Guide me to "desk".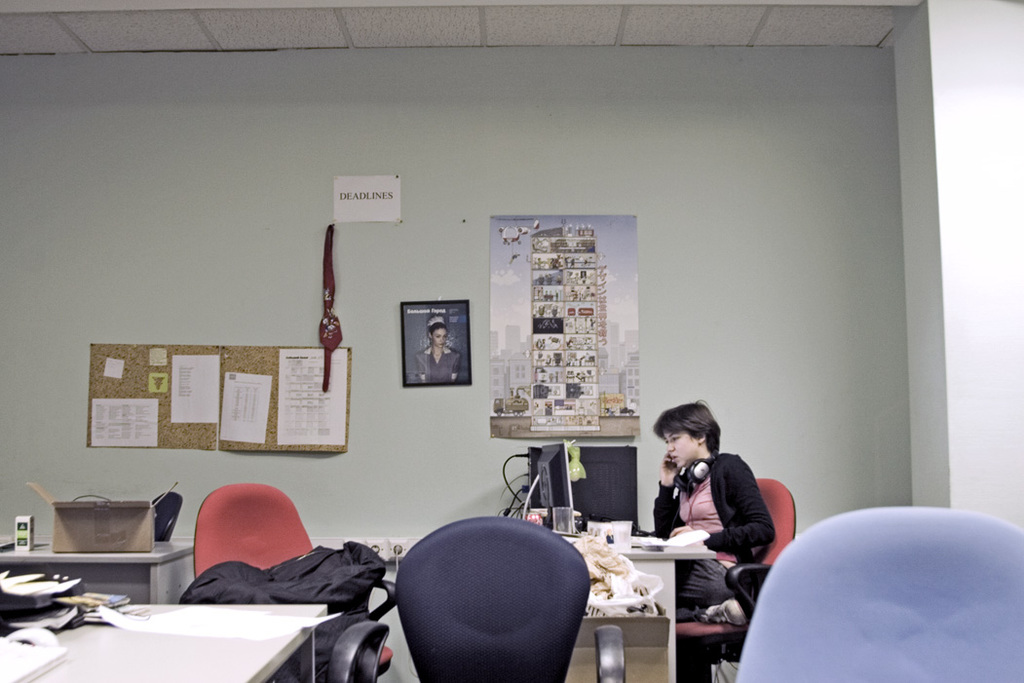
Guidance: box(0, 590, 323, 682).
